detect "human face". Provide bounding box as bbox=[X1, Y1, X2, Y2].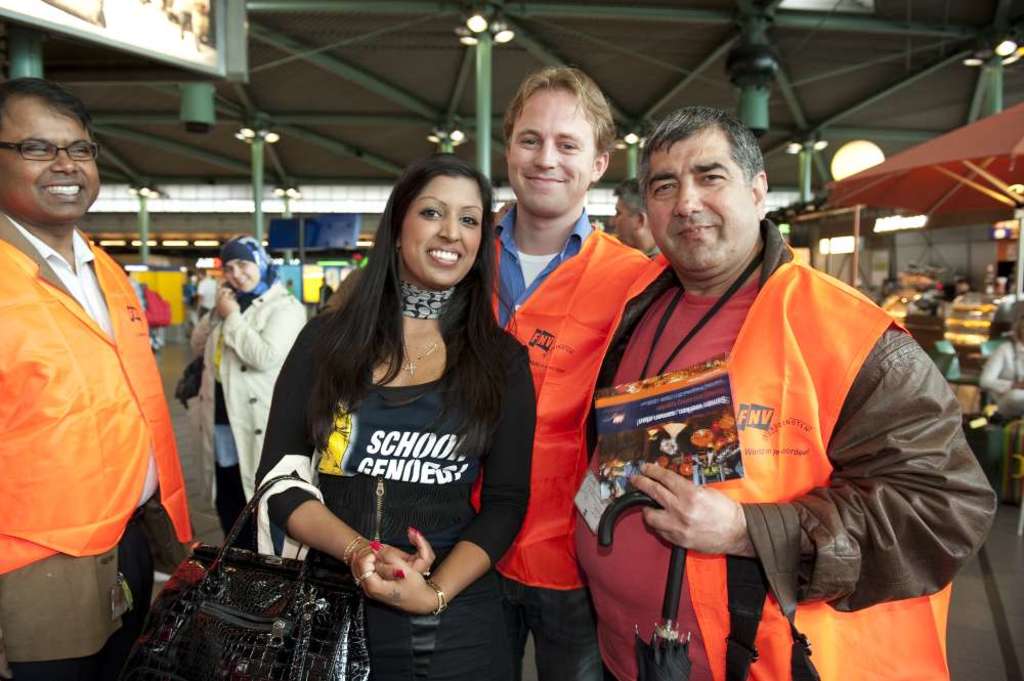
bbox=[506, 91, 596, 223].
